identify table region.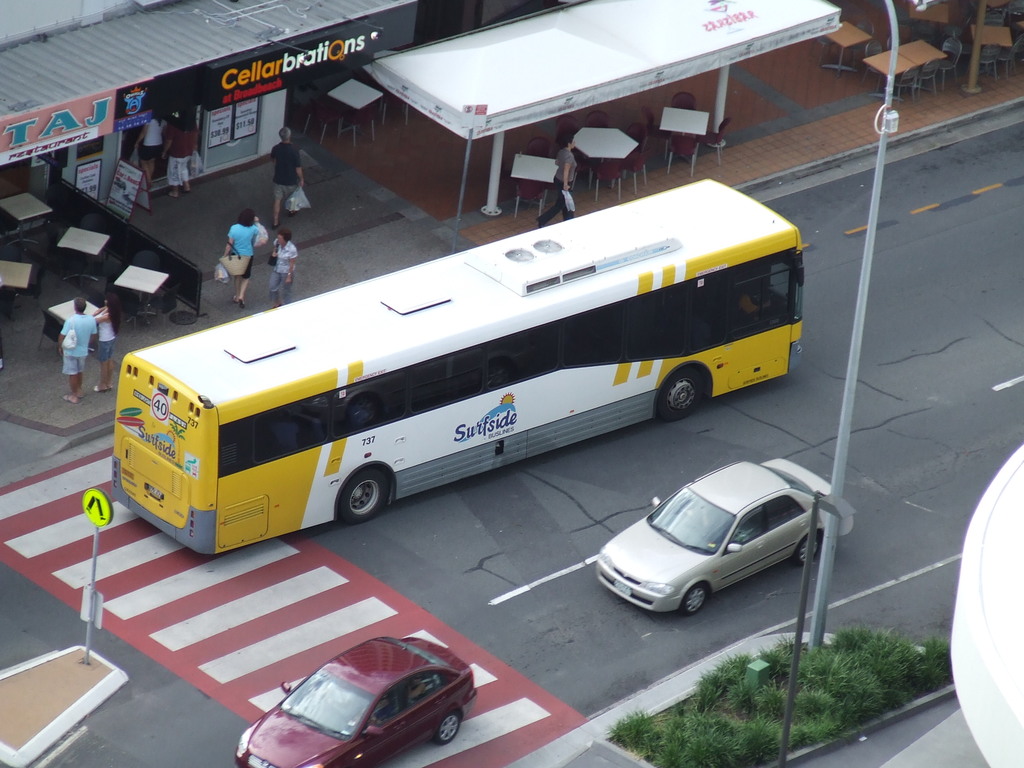
Region: [112, 267, 168, 328].
